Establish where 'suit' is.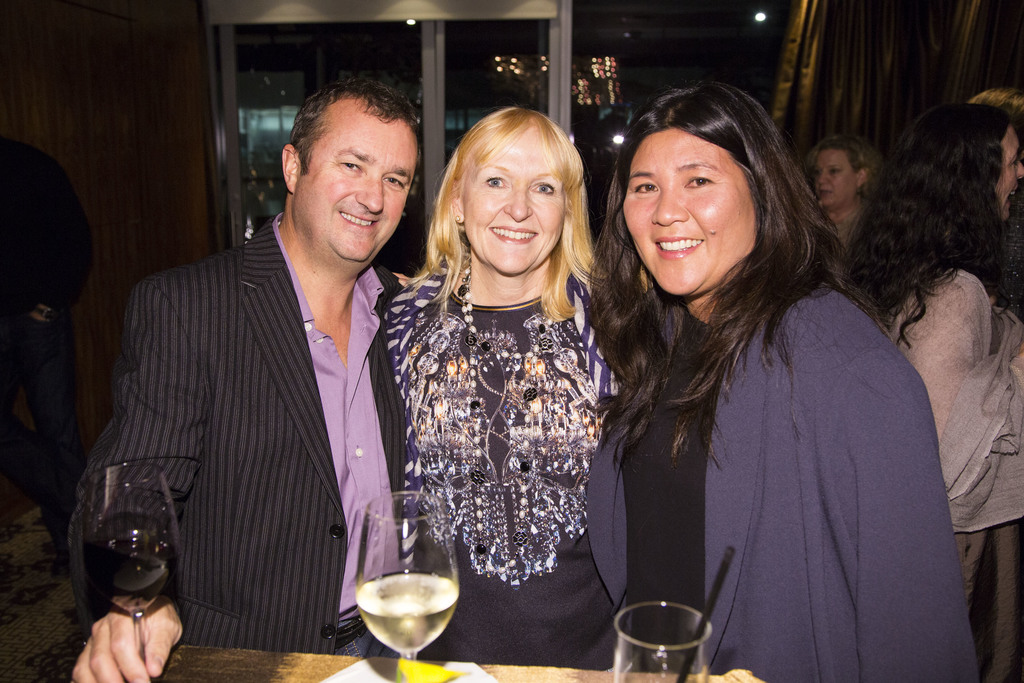
Established at [left=88, top=120, right=421, bottom=662].
